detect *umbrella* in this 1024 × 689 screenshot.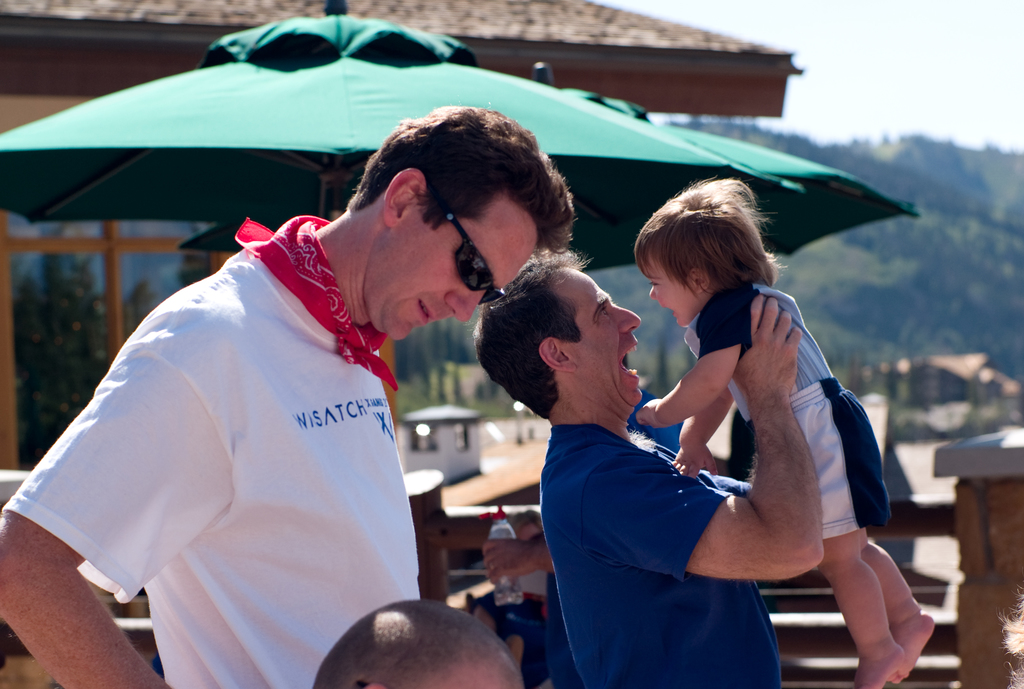
Detection: bbox(181, 62, 920, 273).
